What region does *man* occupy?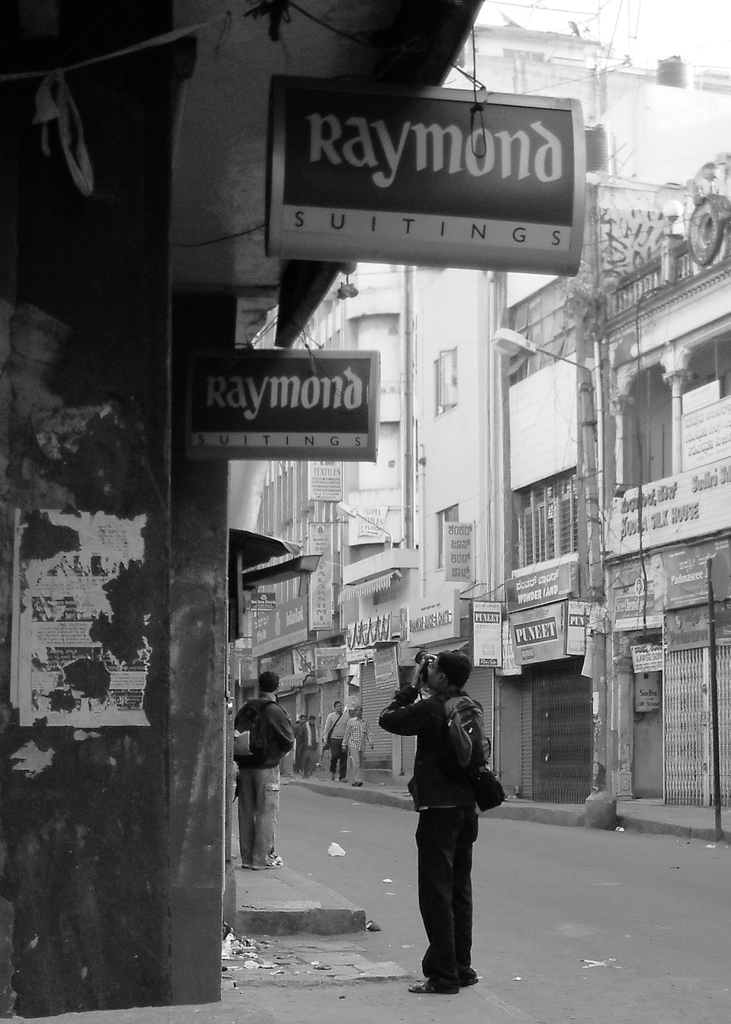
bbox=[380, 651, 509, 991].
